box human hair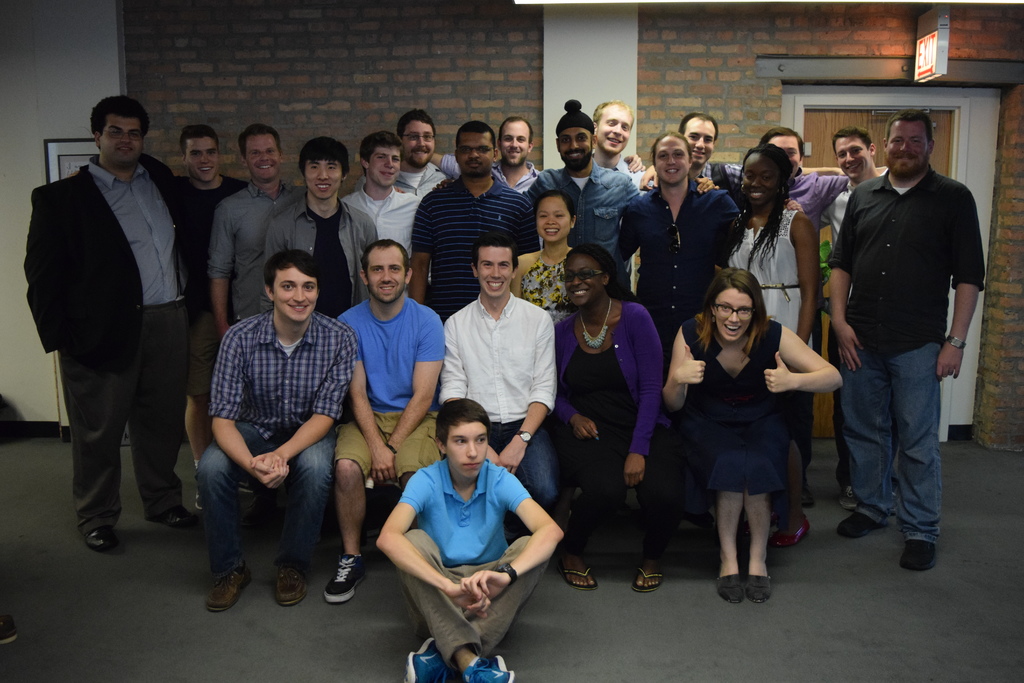
x1=438, y1=401, x2=493, y2=451
